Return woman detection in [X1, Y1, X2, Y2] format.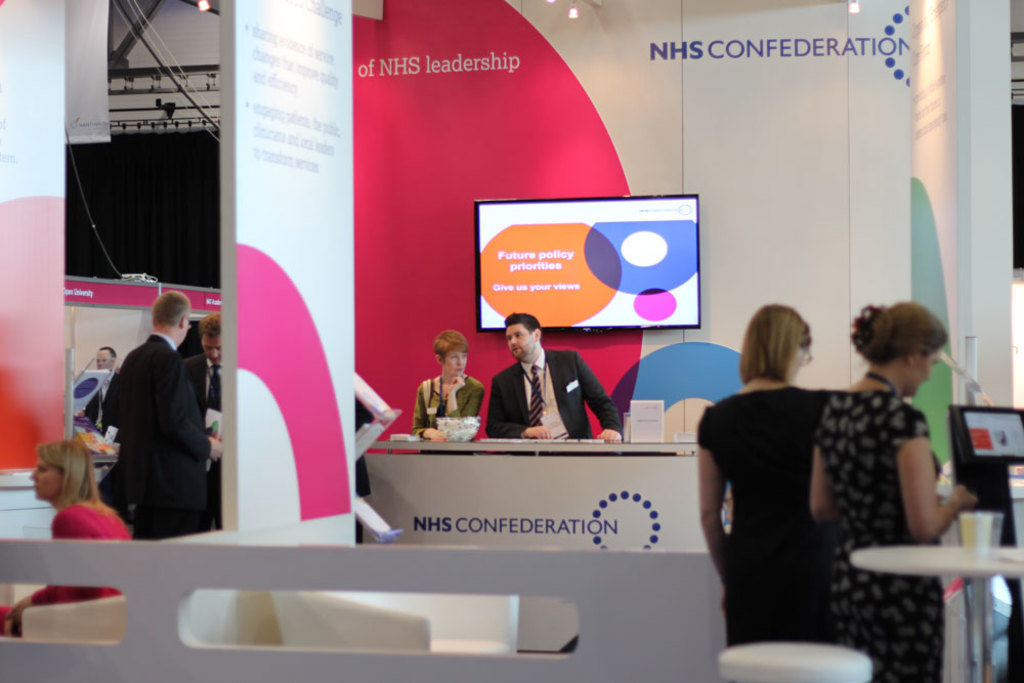
[694, 302, 835, 645].
